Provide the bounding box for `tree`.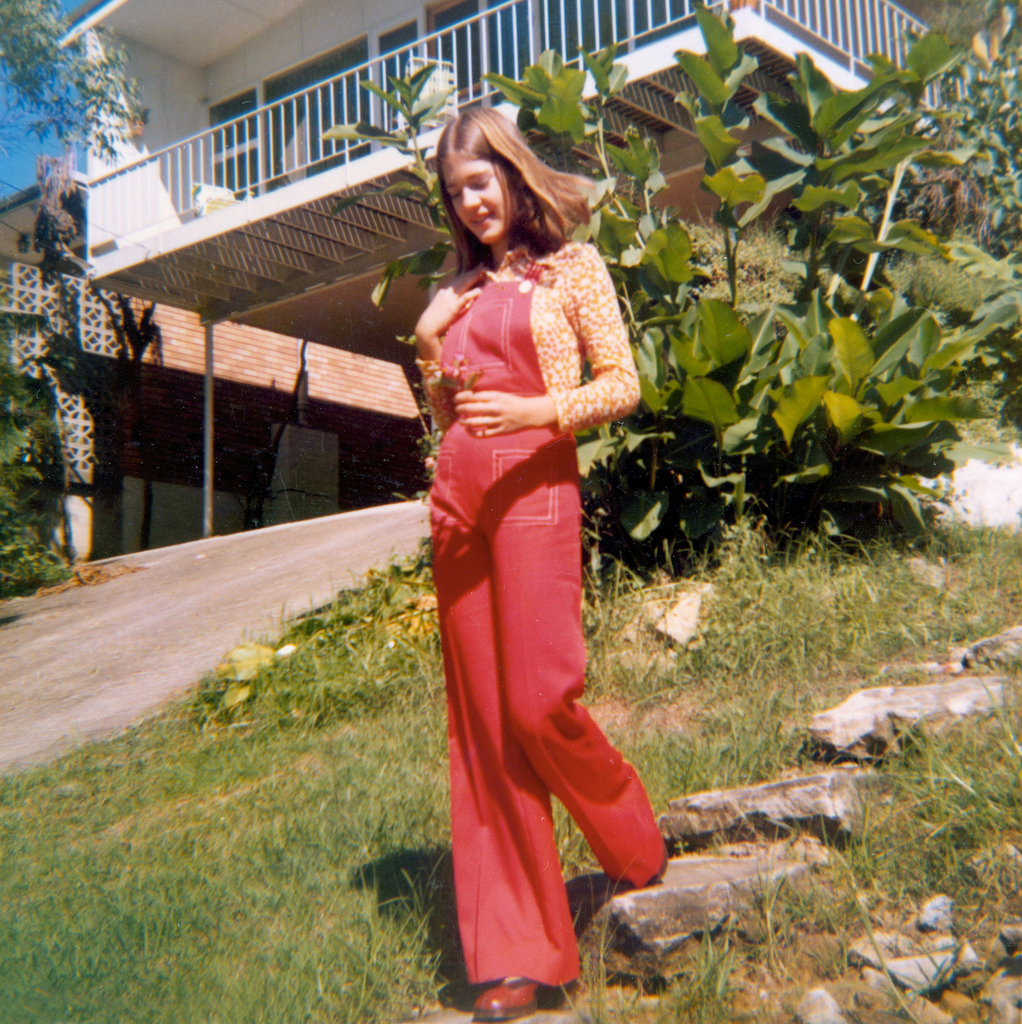
pyautogui.locateOnScreen(0, 1, 157, 167).
